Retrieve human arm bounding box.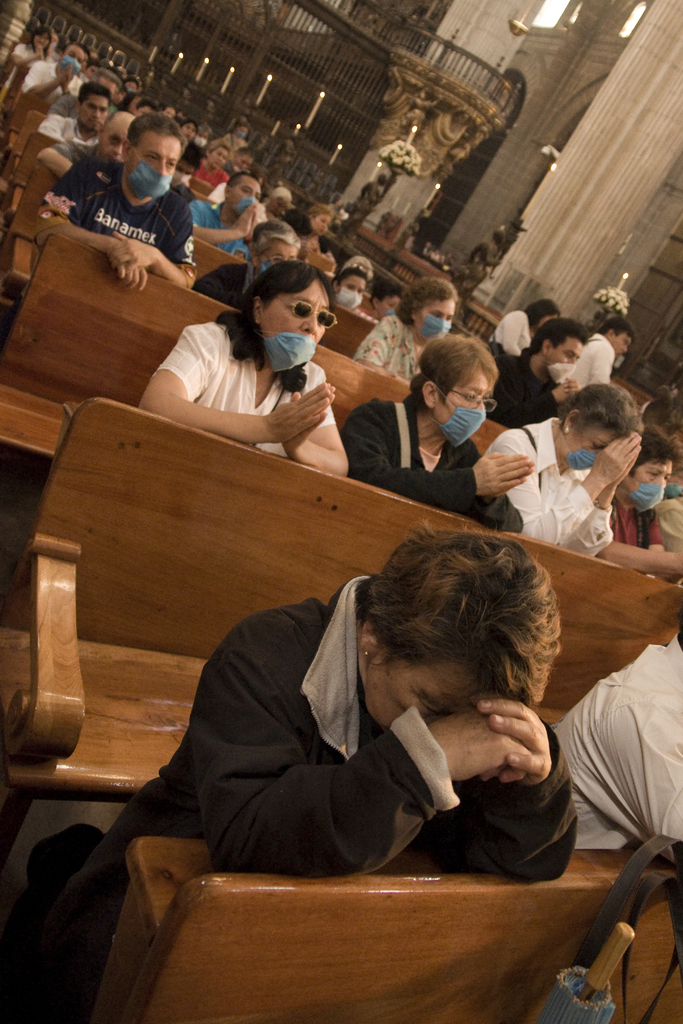
Bounding box: 344:443:534:508.
